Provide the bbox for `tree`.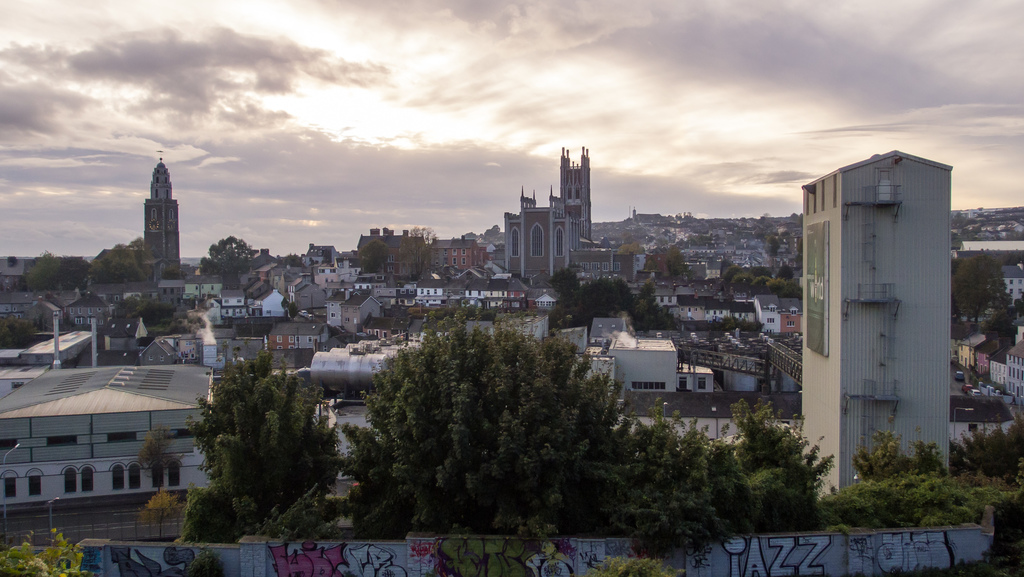
BBox(636, 289, 666, 323).
